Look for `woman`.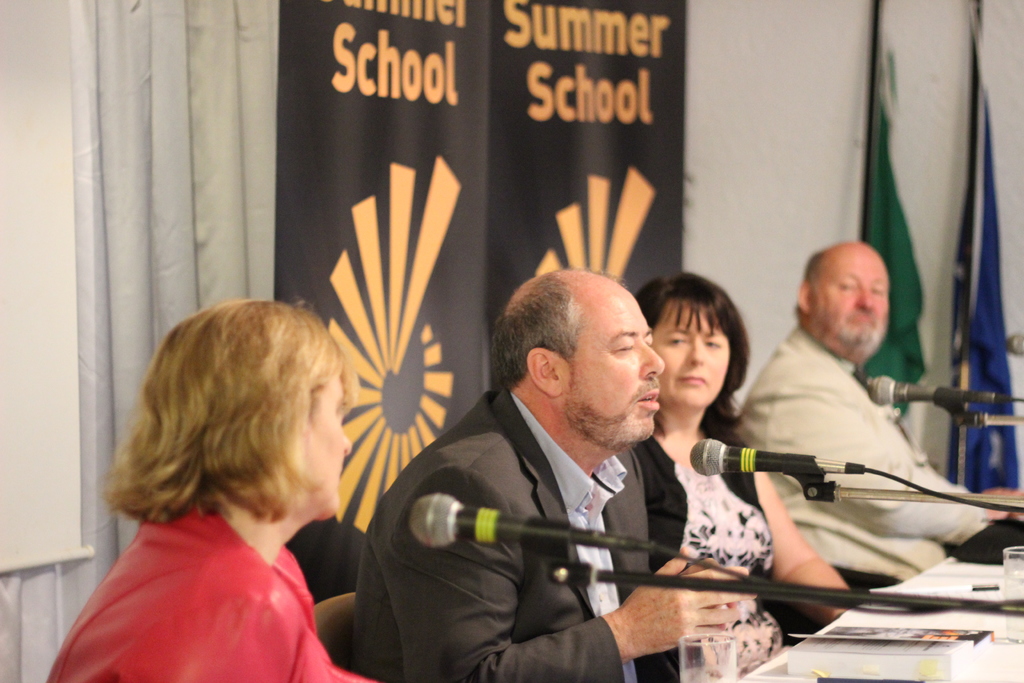
Found: (left=635, top=273, right=855, bottom=682).
